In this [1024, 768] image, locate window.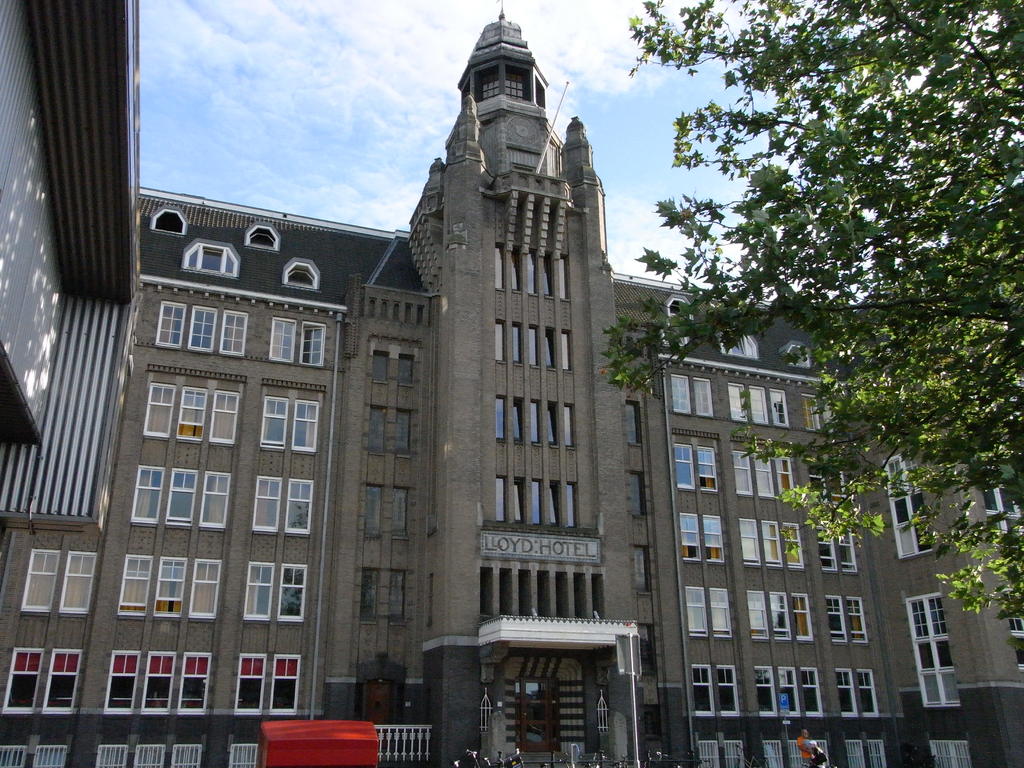
Bounding box: <box>763,521,781,569</box>.
